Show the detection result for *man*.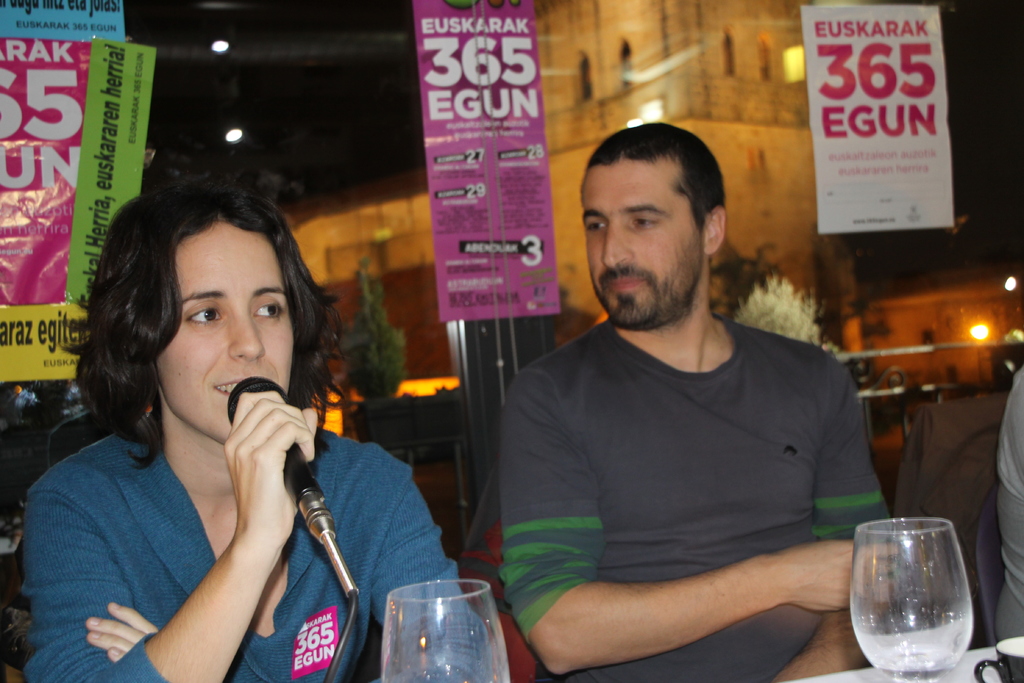
bbox=[483, 102, 909, 681].
